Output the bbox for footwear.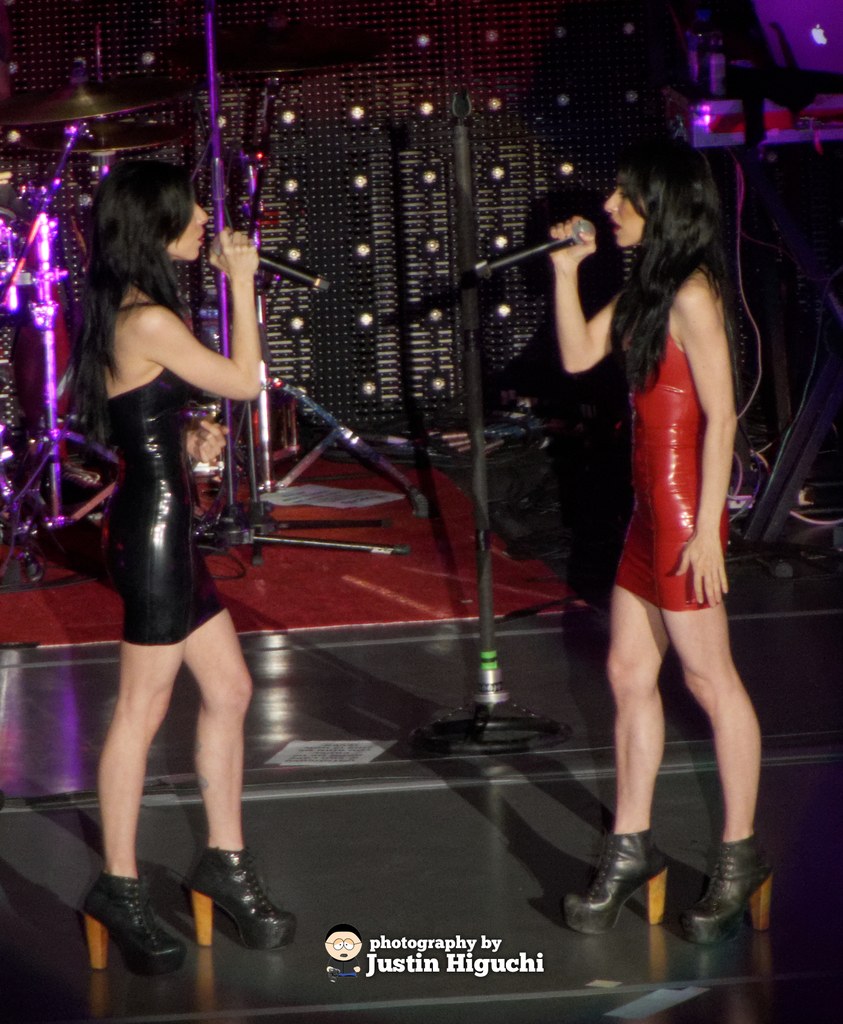
<region>179, 860, 296, 968</region>.
